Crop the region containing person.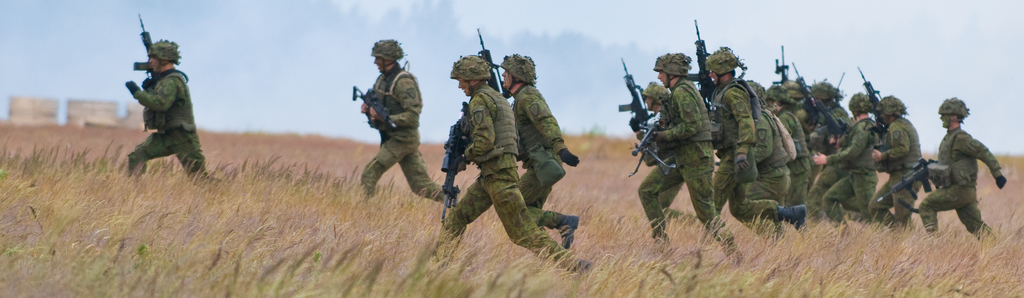
Crop region: rect(438, 54, 595, 276).
